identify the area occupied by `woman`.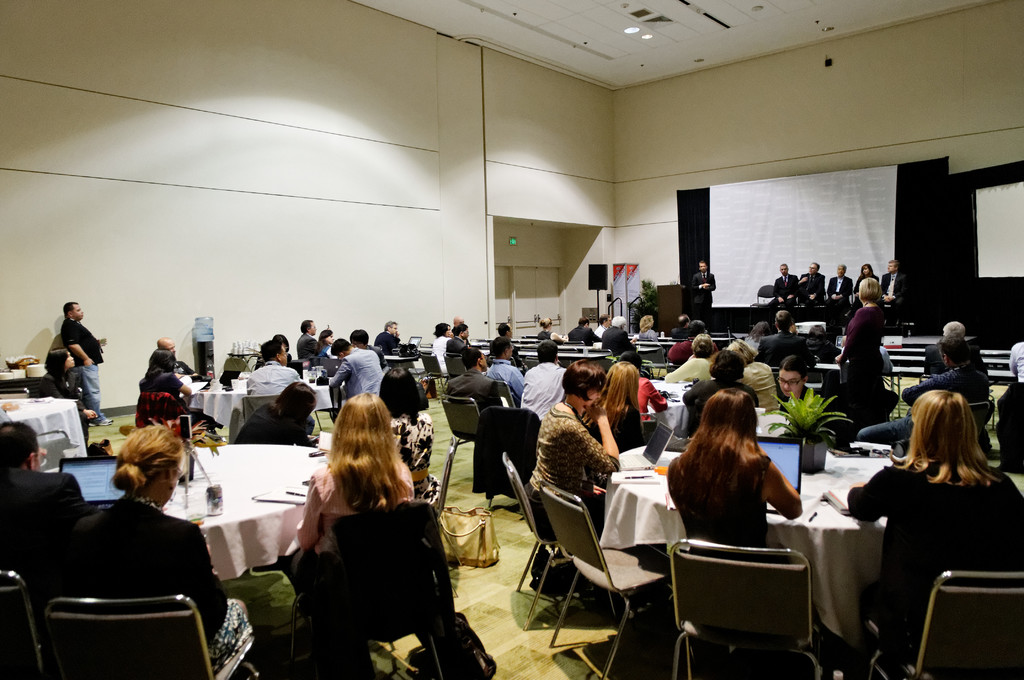
Area: <box>62,422,250,679</box>.
